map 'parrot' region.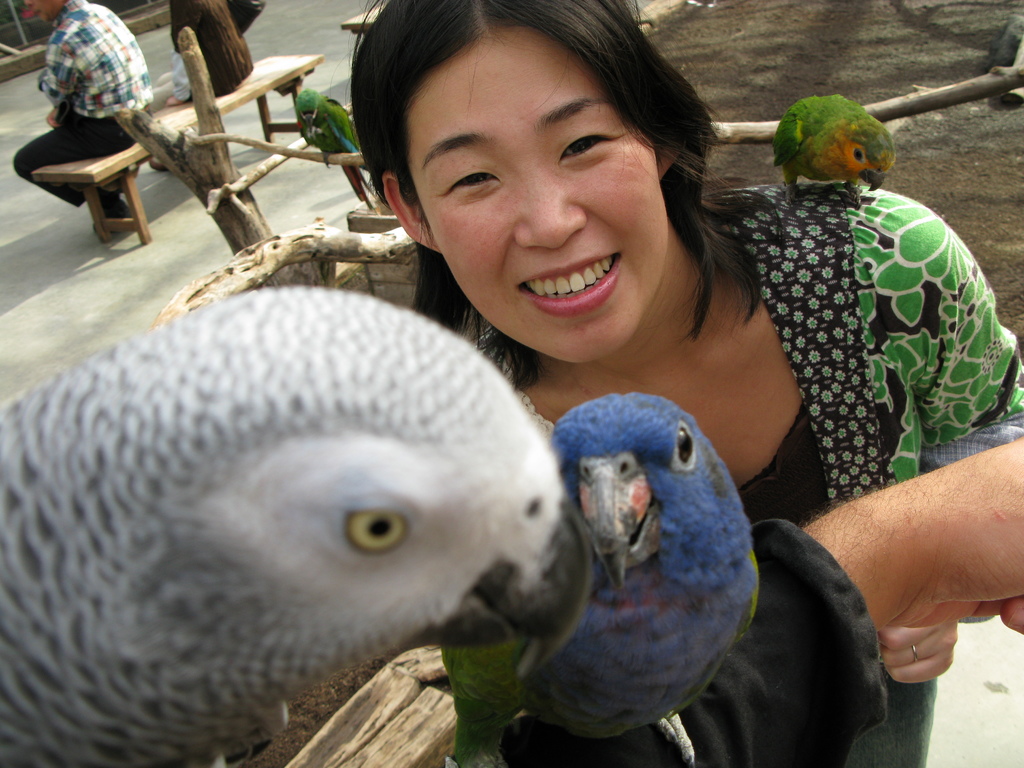
Mapped to x1=0 y1=283 x2=589 y2=767.
